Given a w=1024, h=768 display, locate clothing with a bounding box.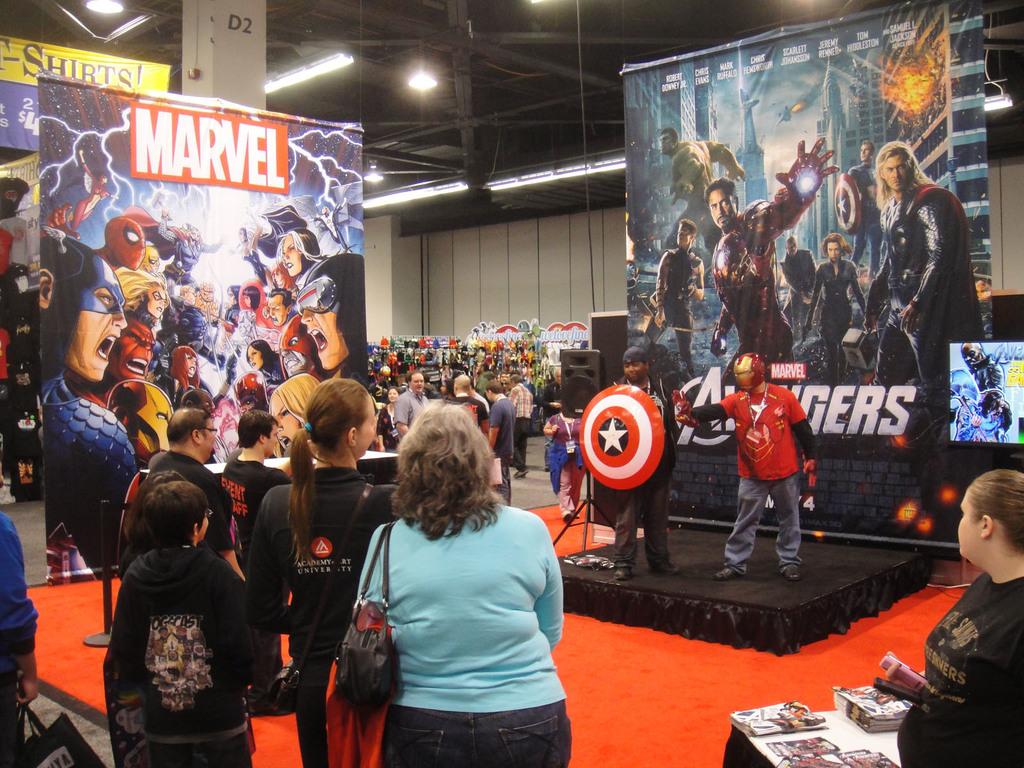
Located: [657,237,692,376].
